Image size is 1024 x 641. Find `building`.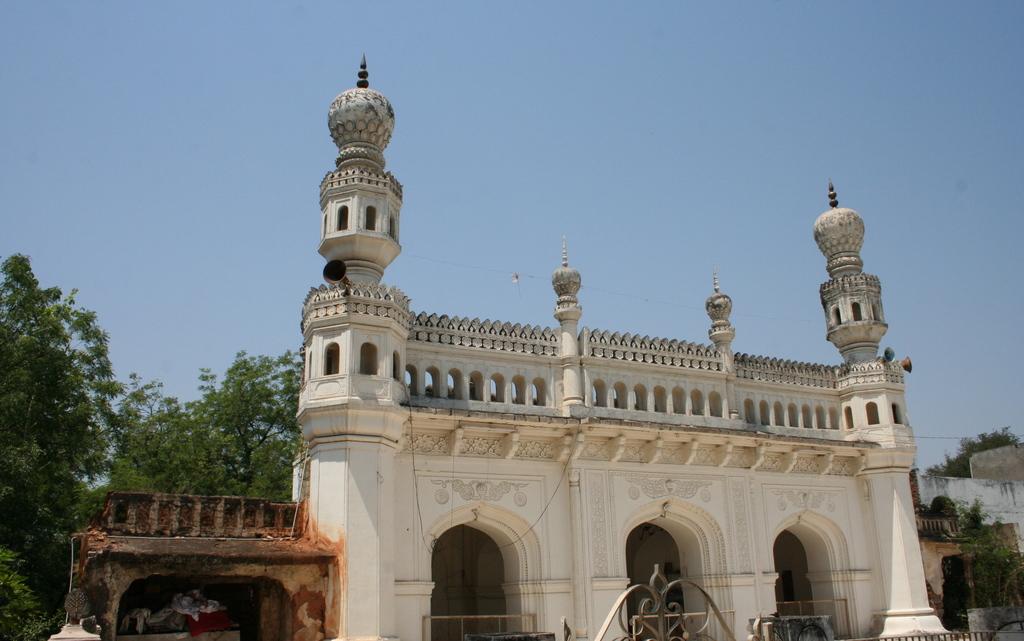
bbox=[73, 494, 337, 640].
